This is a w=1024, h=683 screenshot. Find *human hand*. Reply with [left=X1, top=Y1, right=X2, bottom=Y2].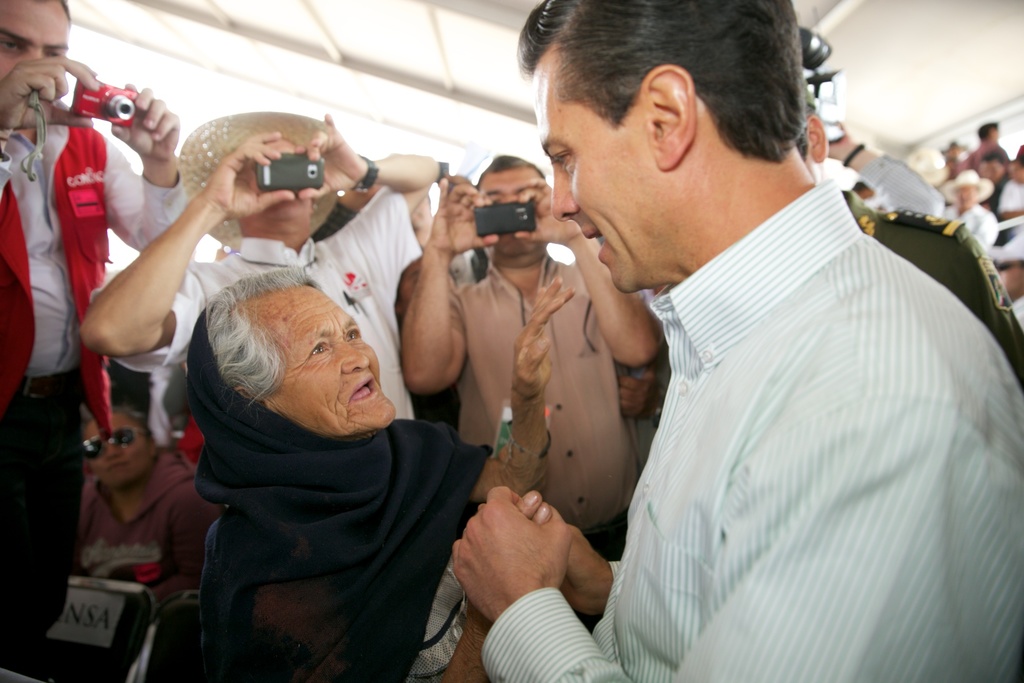
[left=465, top=487, right=545, bottom=629].
